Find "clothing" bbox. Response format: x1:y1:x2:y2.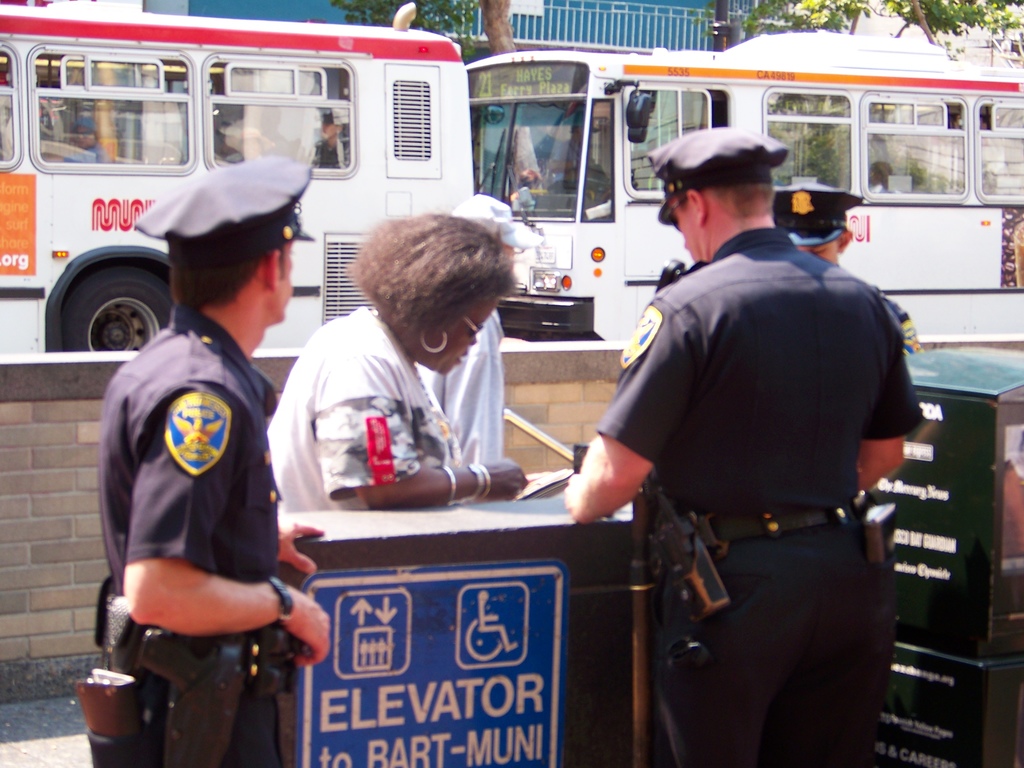
415:305:504:512.
